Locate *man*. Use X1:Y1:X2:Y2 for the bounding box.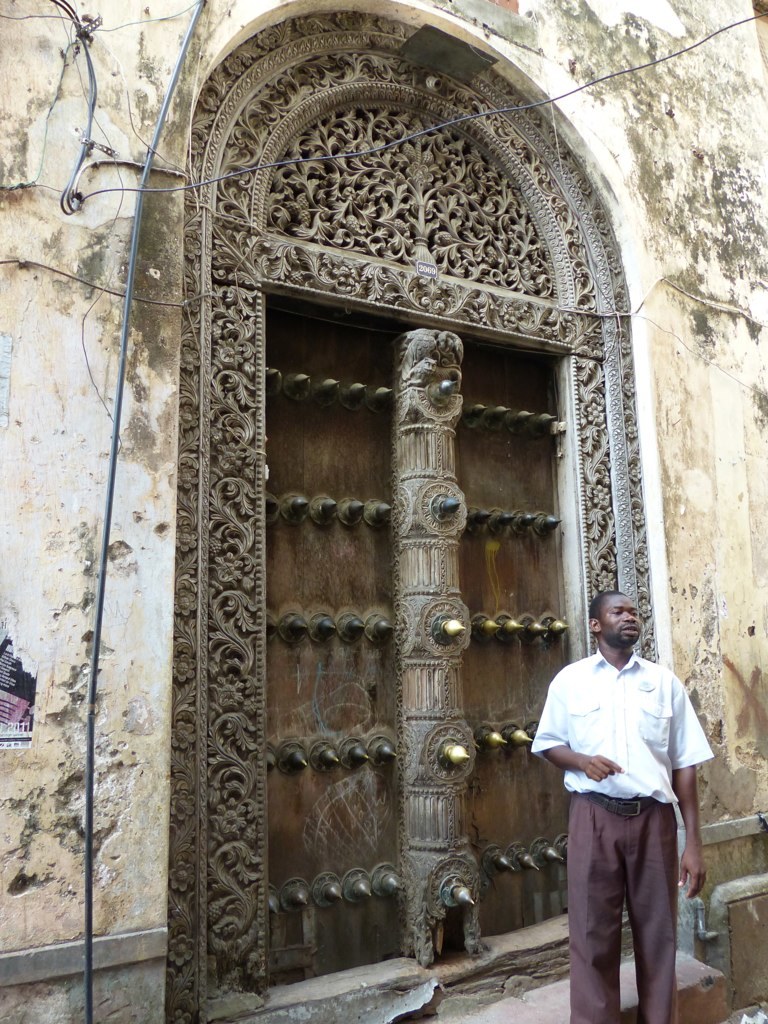
534:556:715:1023.
